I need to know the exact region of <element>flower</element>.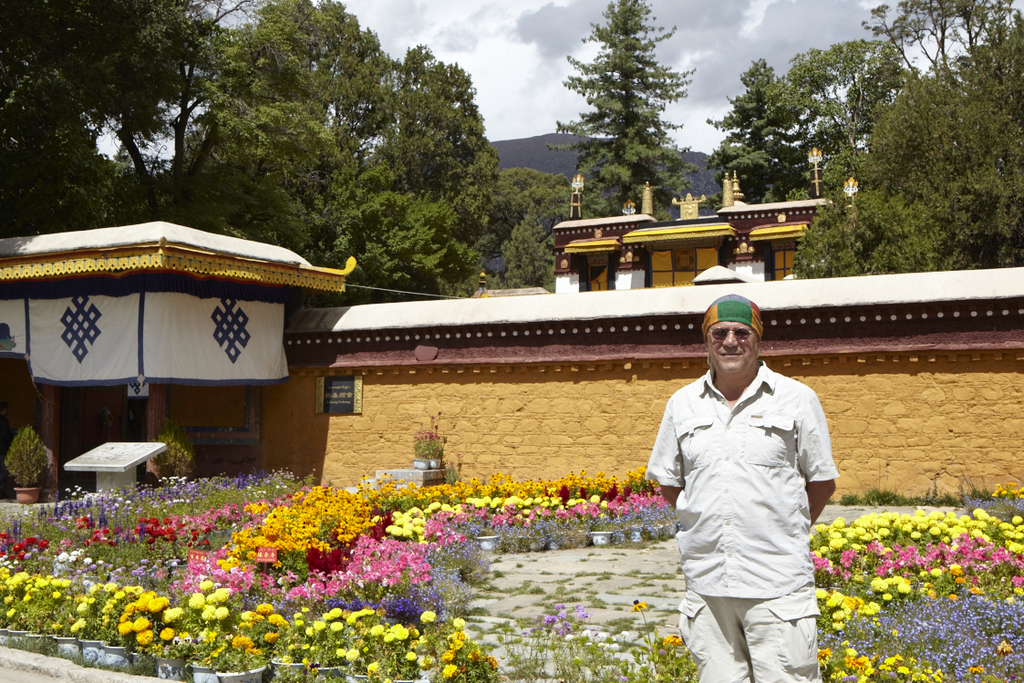
Region: 664,633,682,648.
